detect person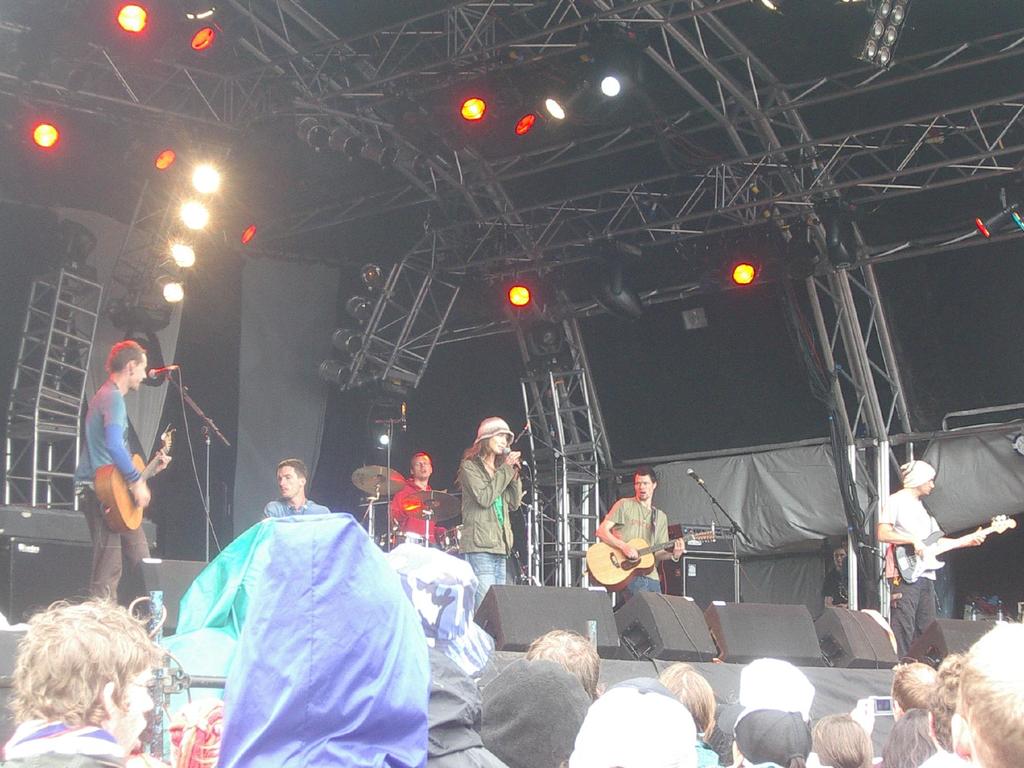
<bbox>820, 546, 868, 611</bbox>
